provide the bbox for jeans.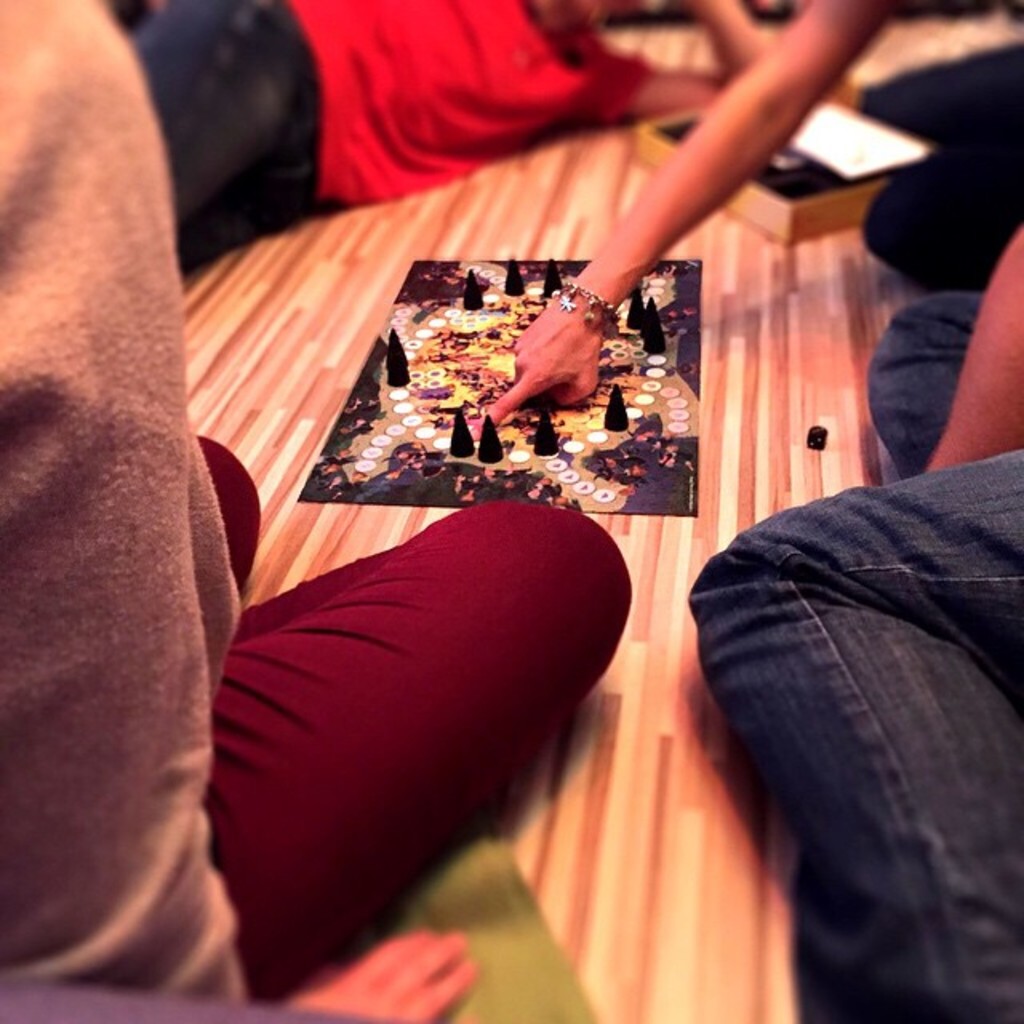
638 451 1023 1023.
